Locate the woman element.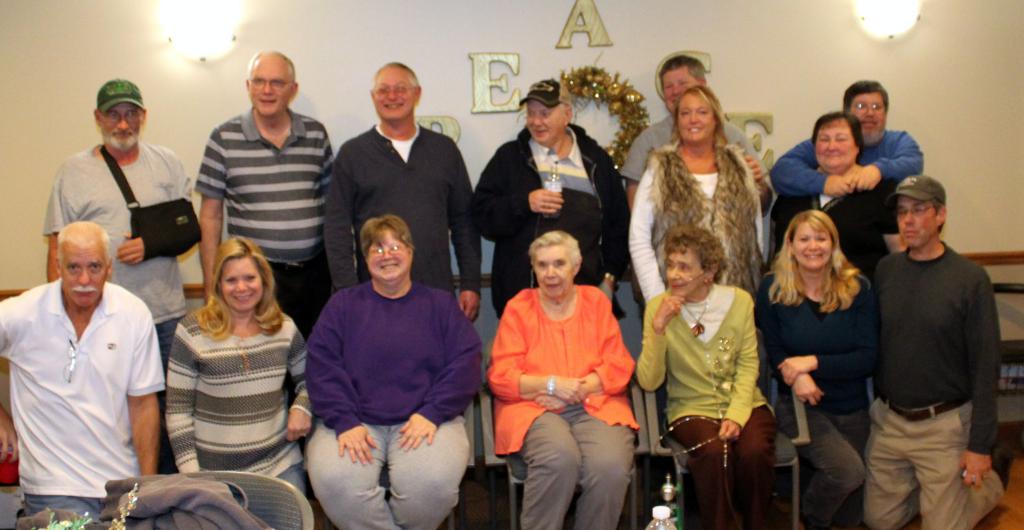
Element bbox: 486,228,630,529.
